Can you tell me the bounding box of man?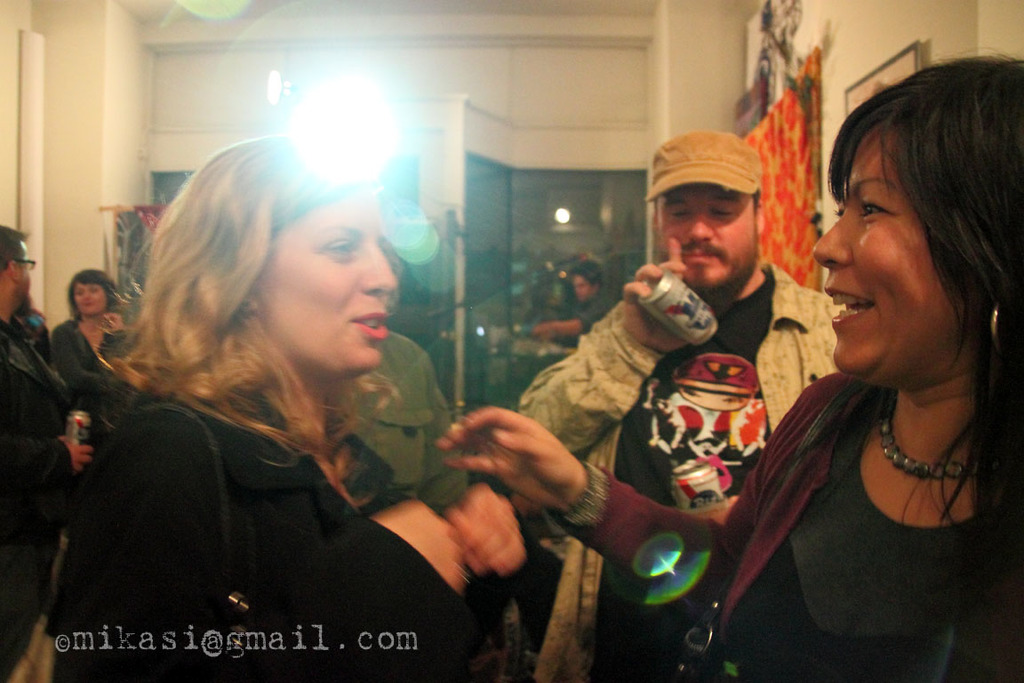
l=0, t=223, r=96, b=682.
